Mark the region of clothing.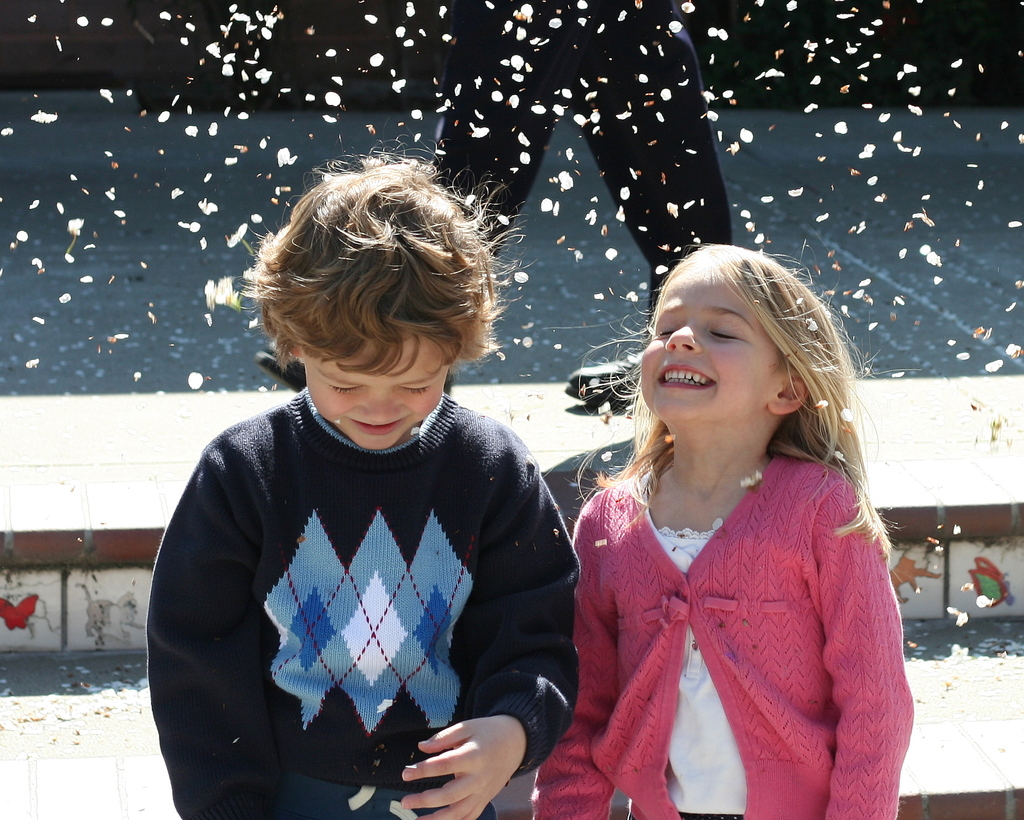
Region: <box>147,386,577,819</box>.
